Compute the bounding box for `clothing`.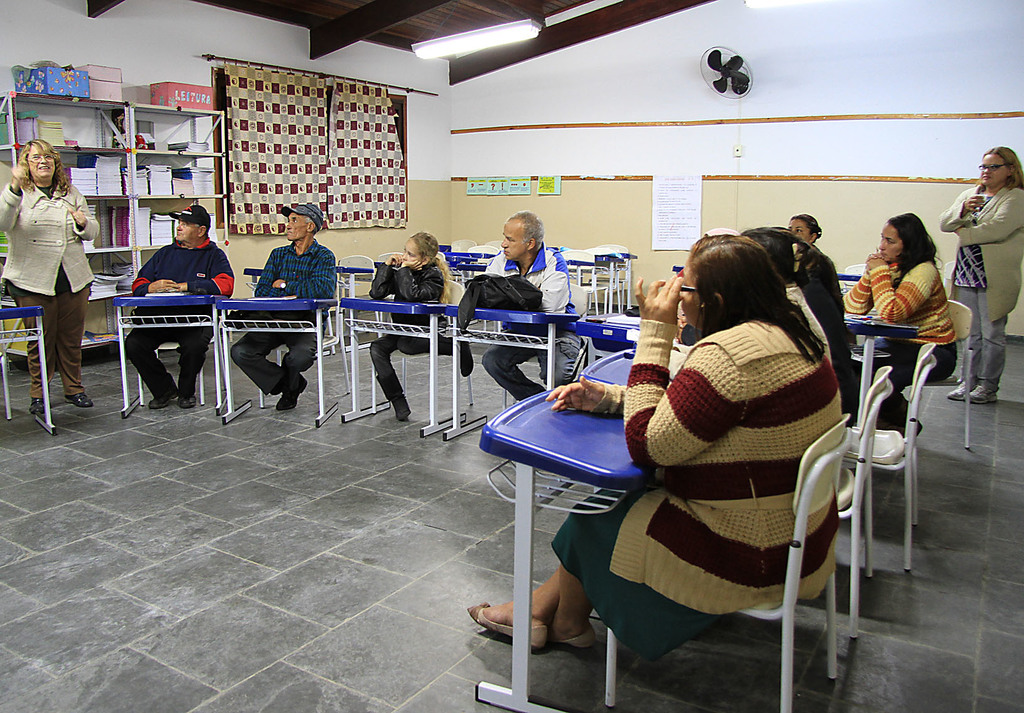
l=12, t=140, r=99, b=400.
